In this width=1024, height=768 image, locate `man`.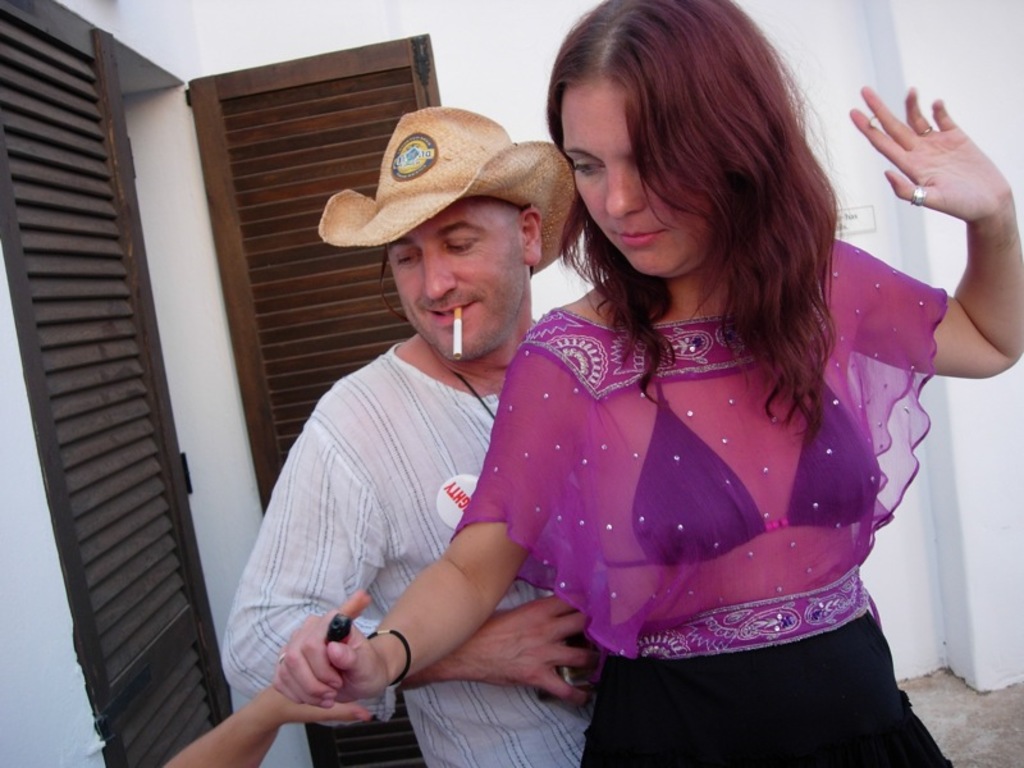
Bounding box: [x1=206, y1=87, x2=652, y2=753].
